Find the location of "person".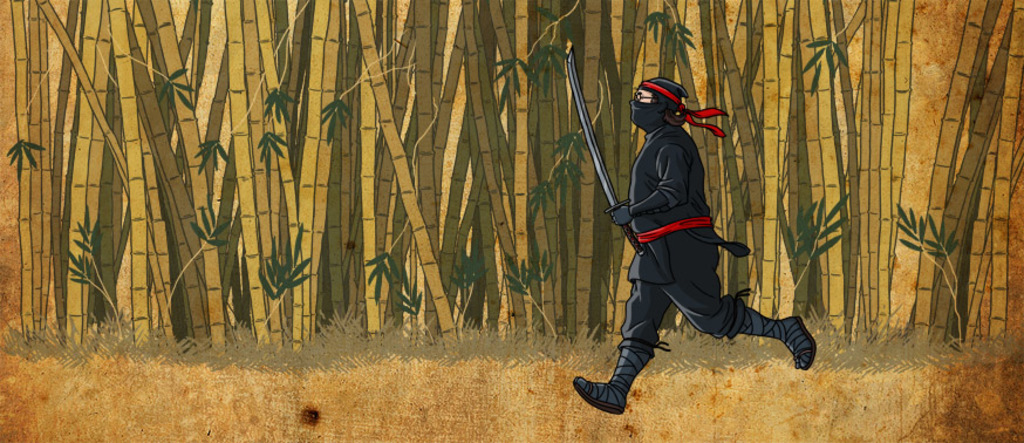
Location: region(602, 86, 814, 400).
